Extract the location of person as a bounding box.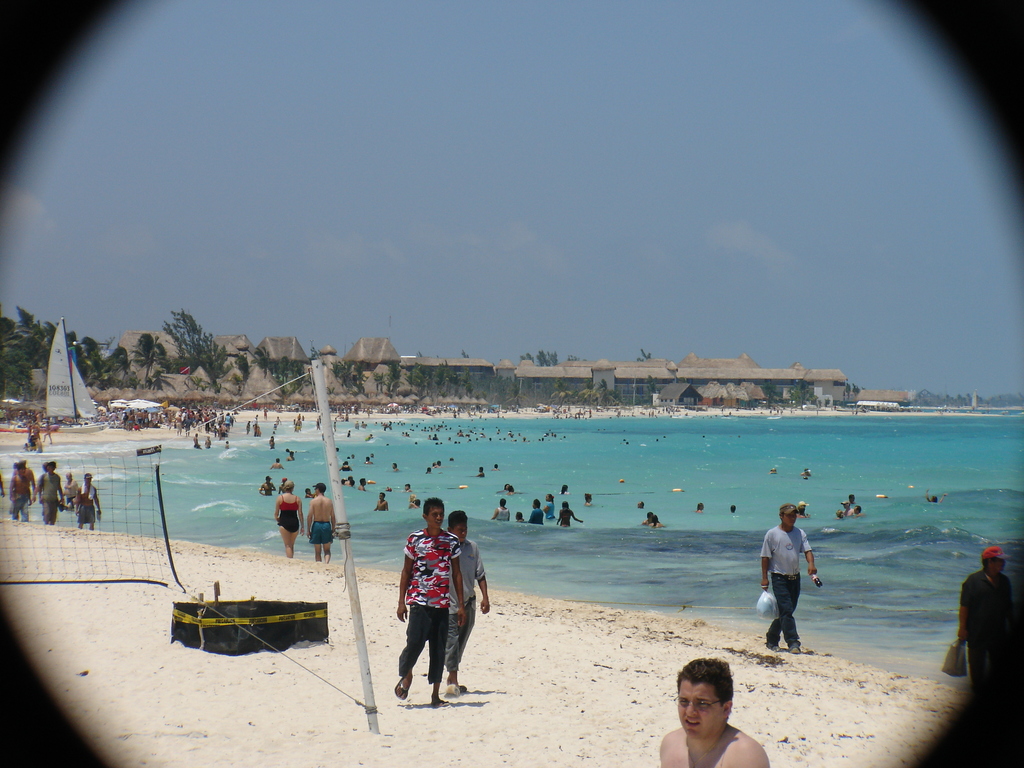
select_region(257, 427, 262, 436).
